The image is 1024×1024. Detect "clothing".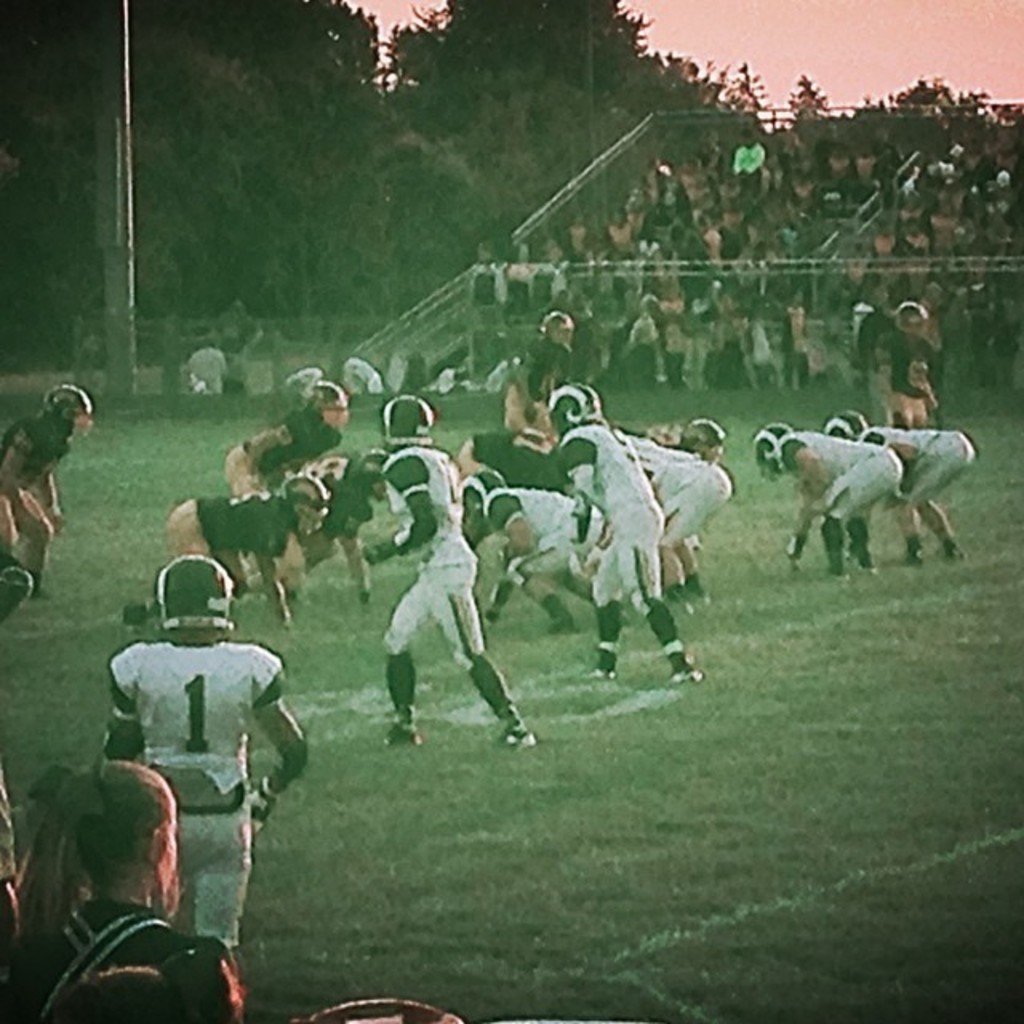
Detection: BBox(562, 416, 661, 608).
